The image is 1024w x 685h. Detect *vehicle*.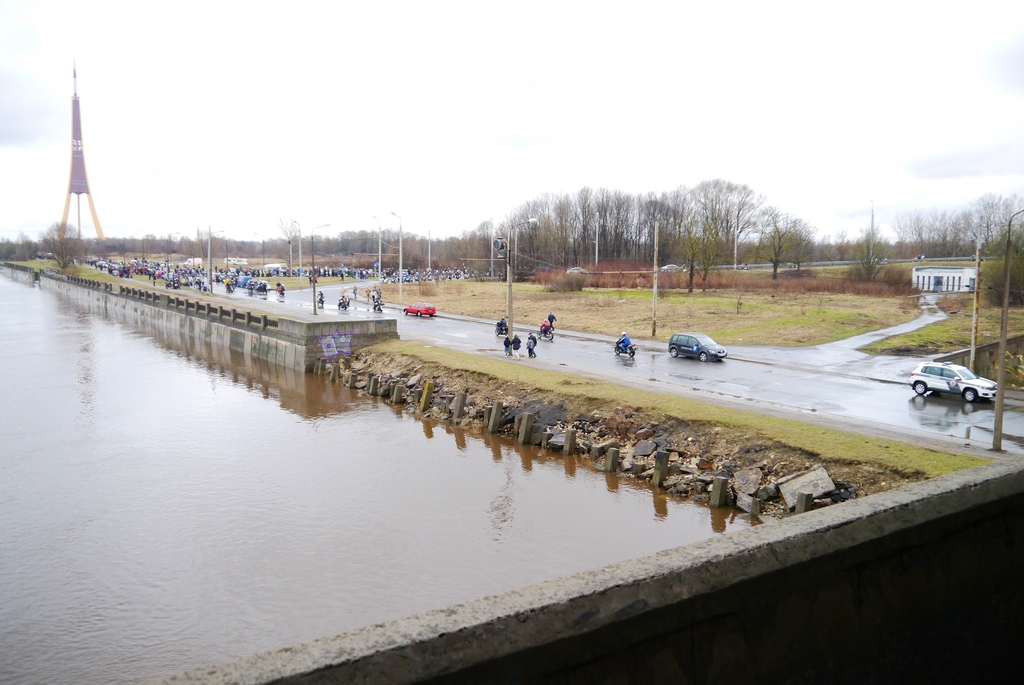
Detection: x1=536, y1=324, x2=552, y2=339.
